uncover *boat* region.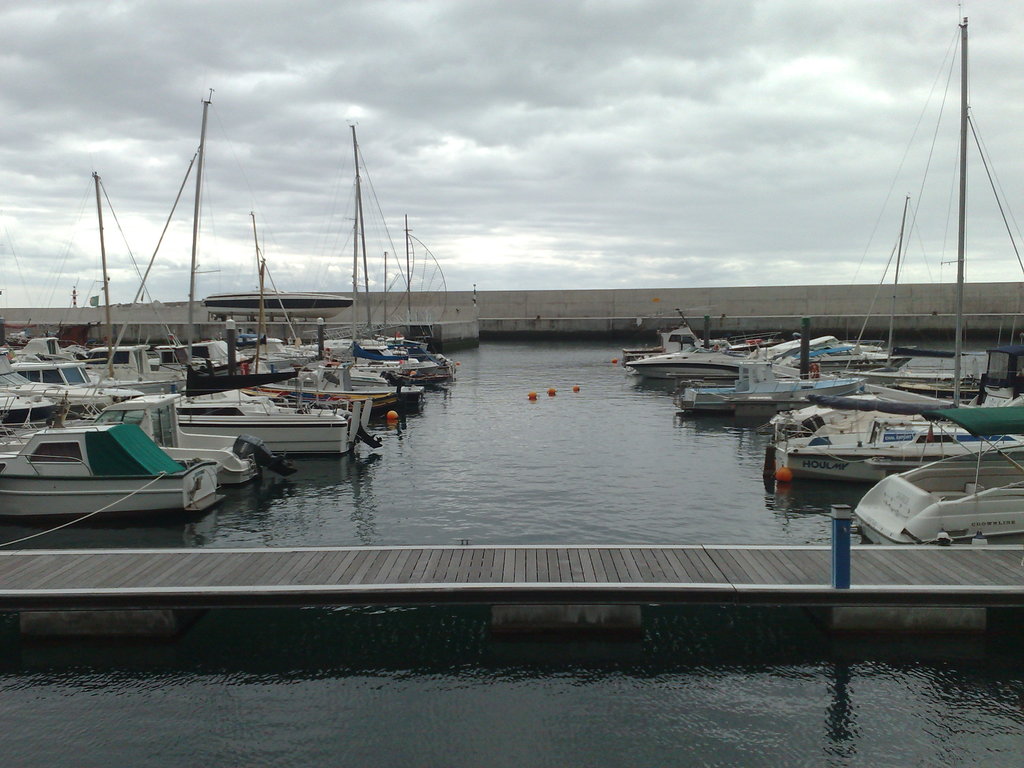
Uncovered: bbox=(611, 335, 740, 378).
